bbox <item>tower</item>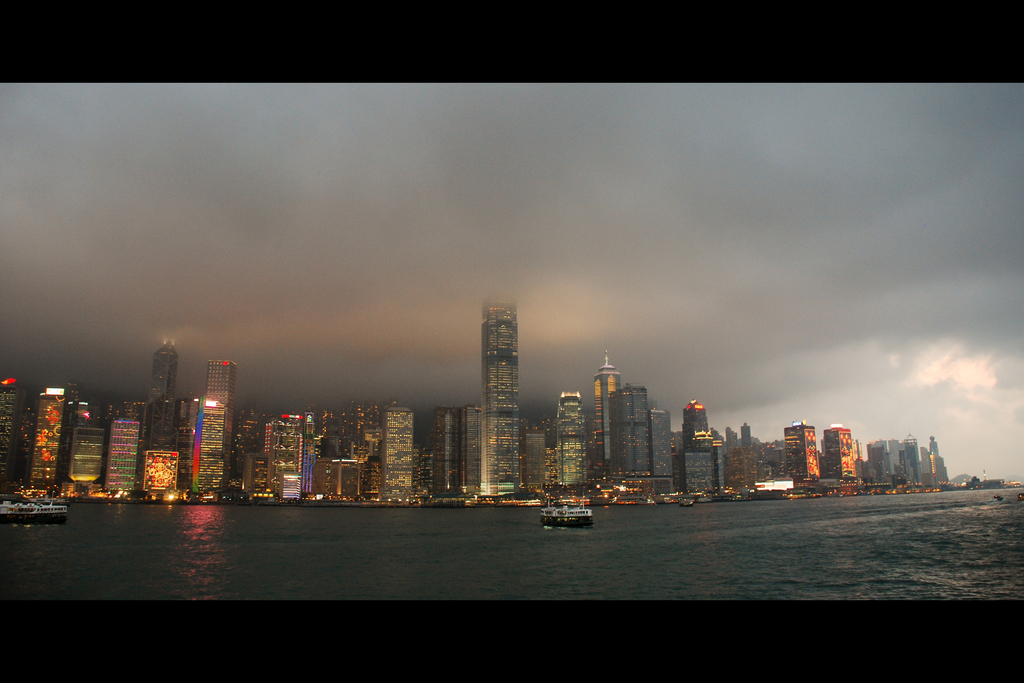
bbox=(678, 391, 719, 498)
